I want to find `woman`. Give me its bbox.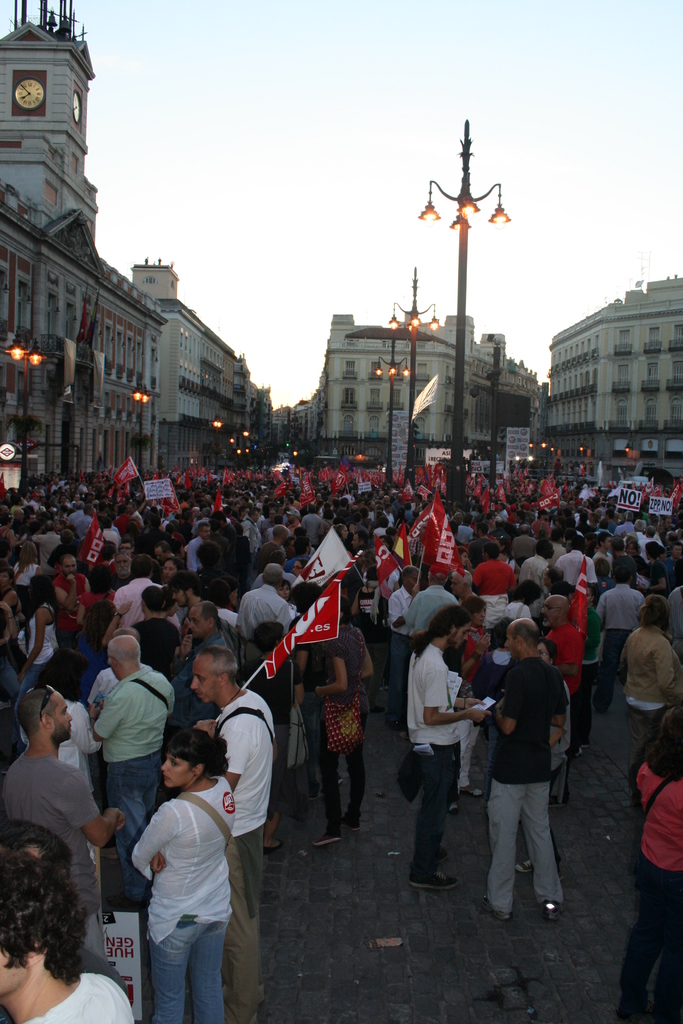
(17,573,56,743).
